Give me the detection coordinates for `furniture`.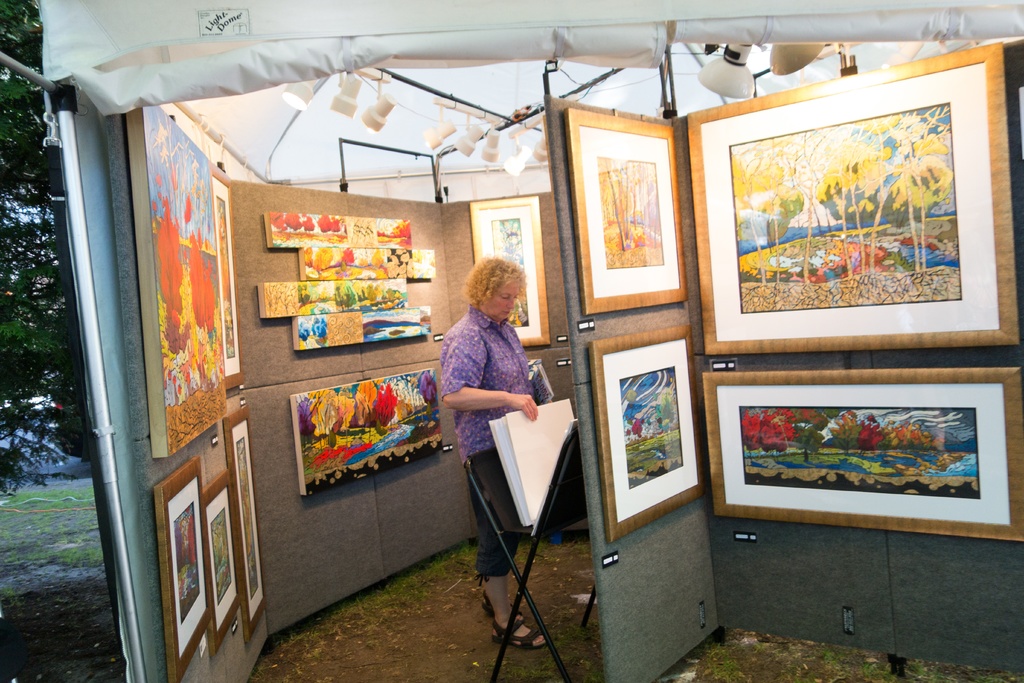
466:434:595:682.
